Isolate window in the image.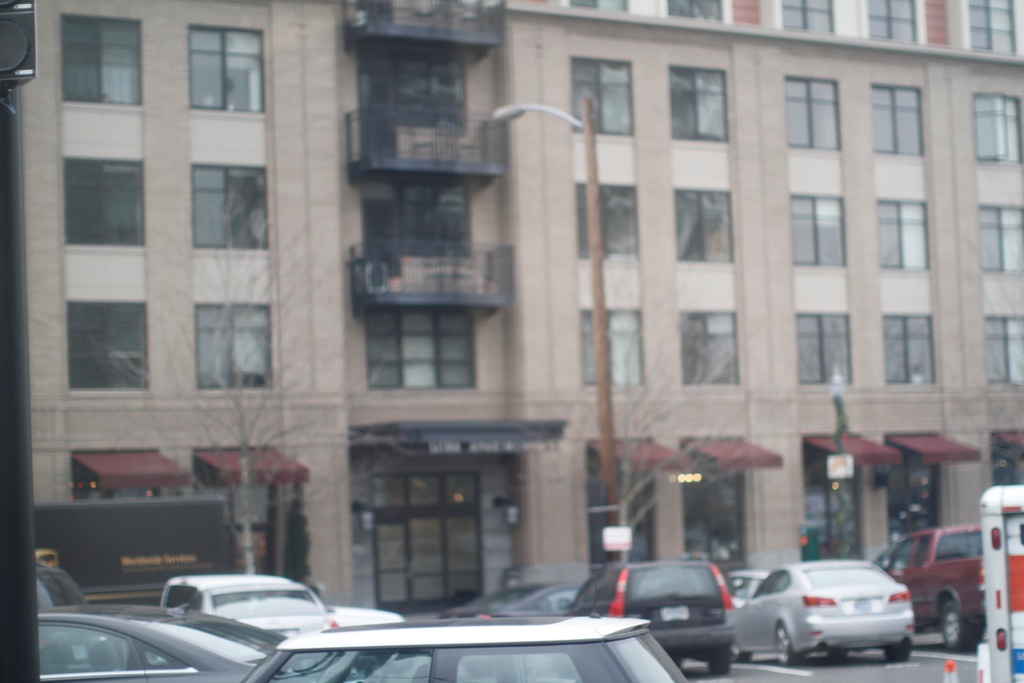
Isolated region: select_region(932, 532, 985, 562).
